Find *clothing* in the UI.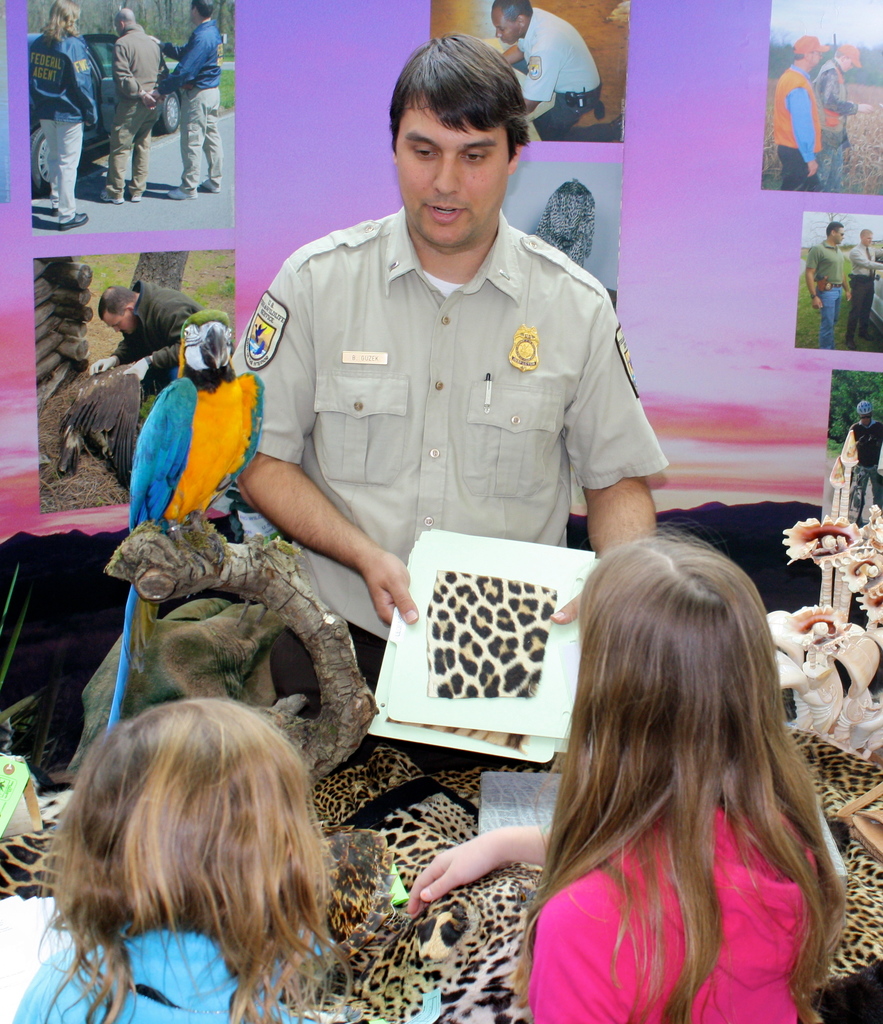
UI element at 12,923,332,1023.
